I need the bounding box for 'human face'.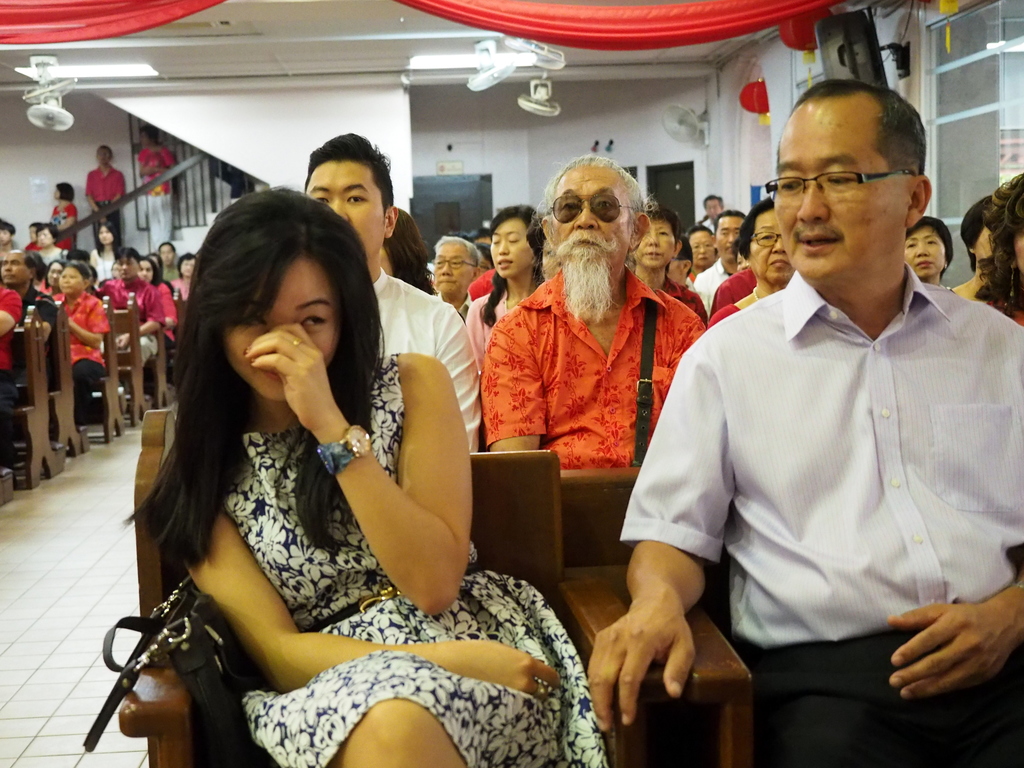
Here it is: locate(48, 264, 61, 286).
